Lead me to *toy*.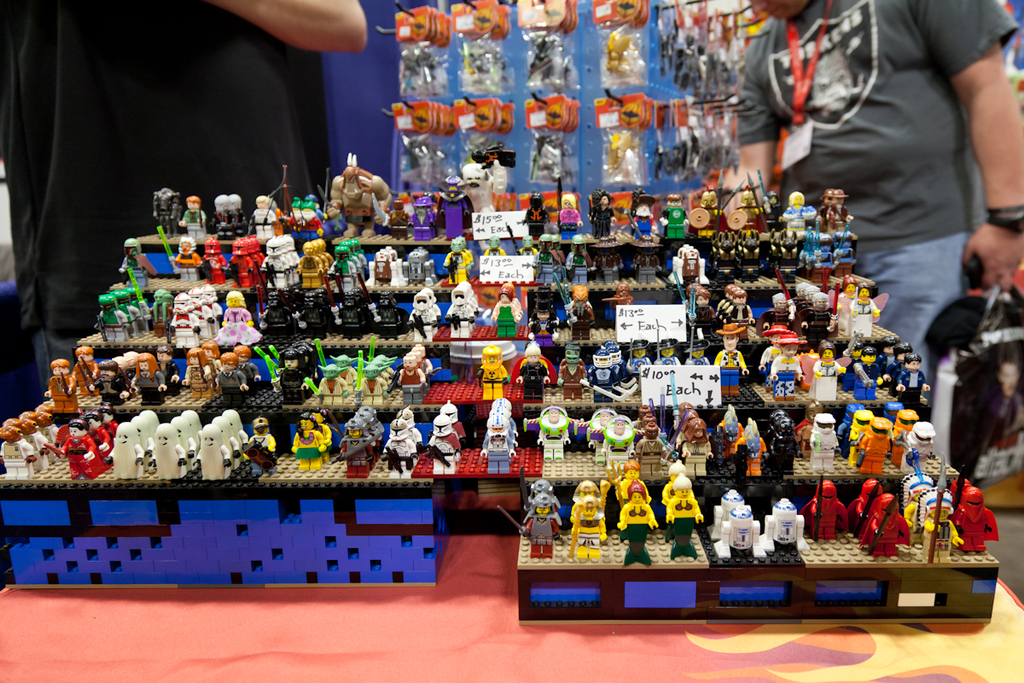
Lead to locate(219, 192, 243, 240).
